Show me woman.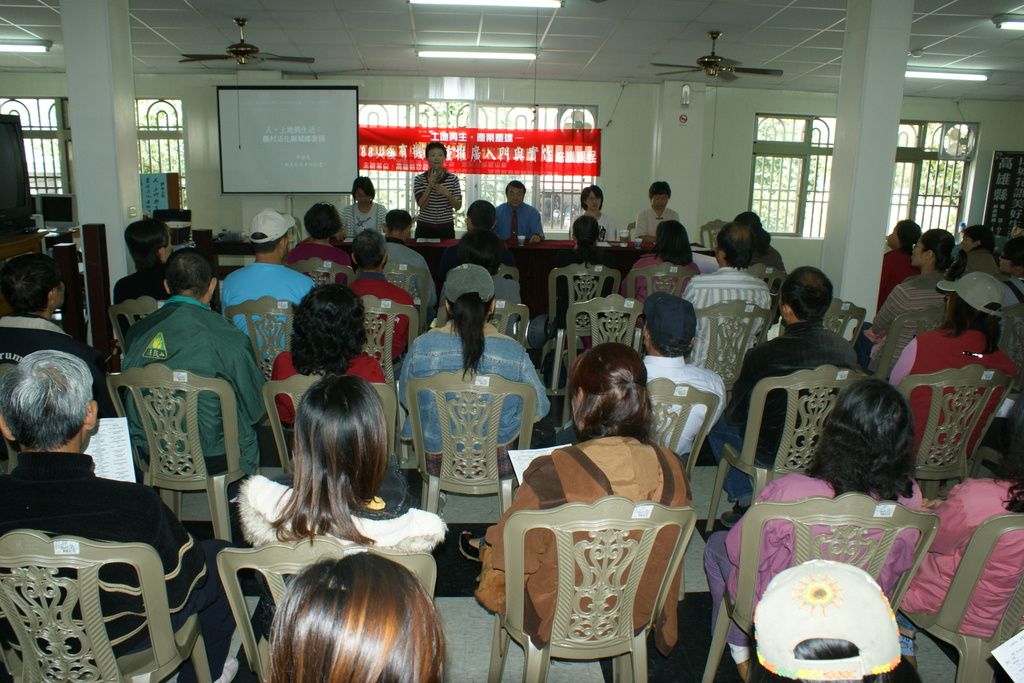
woman is here: [274, 282, 394, 438].
